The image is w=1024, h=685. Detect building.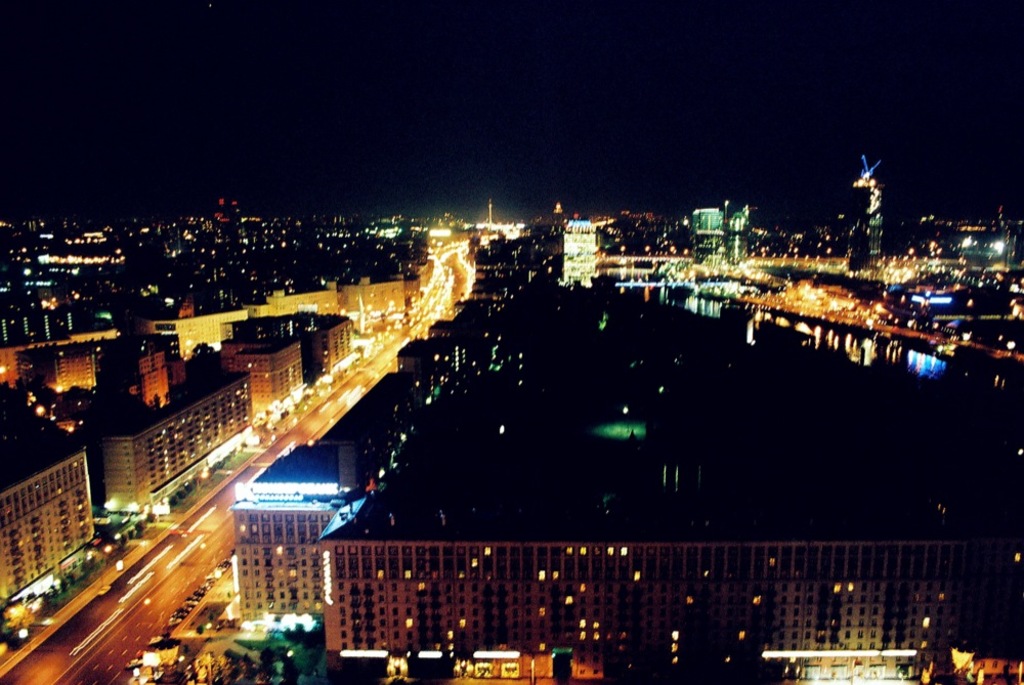
Detection: pyautogui.locateOnScreen(560, 227, 596, 293).
